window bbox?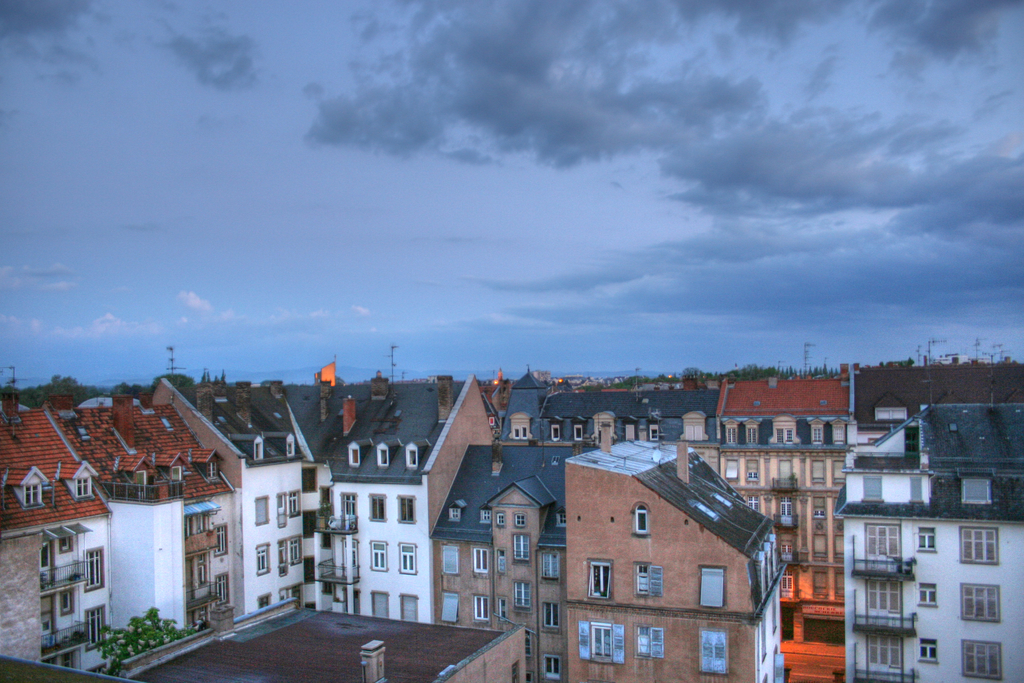
858 579 908 621
